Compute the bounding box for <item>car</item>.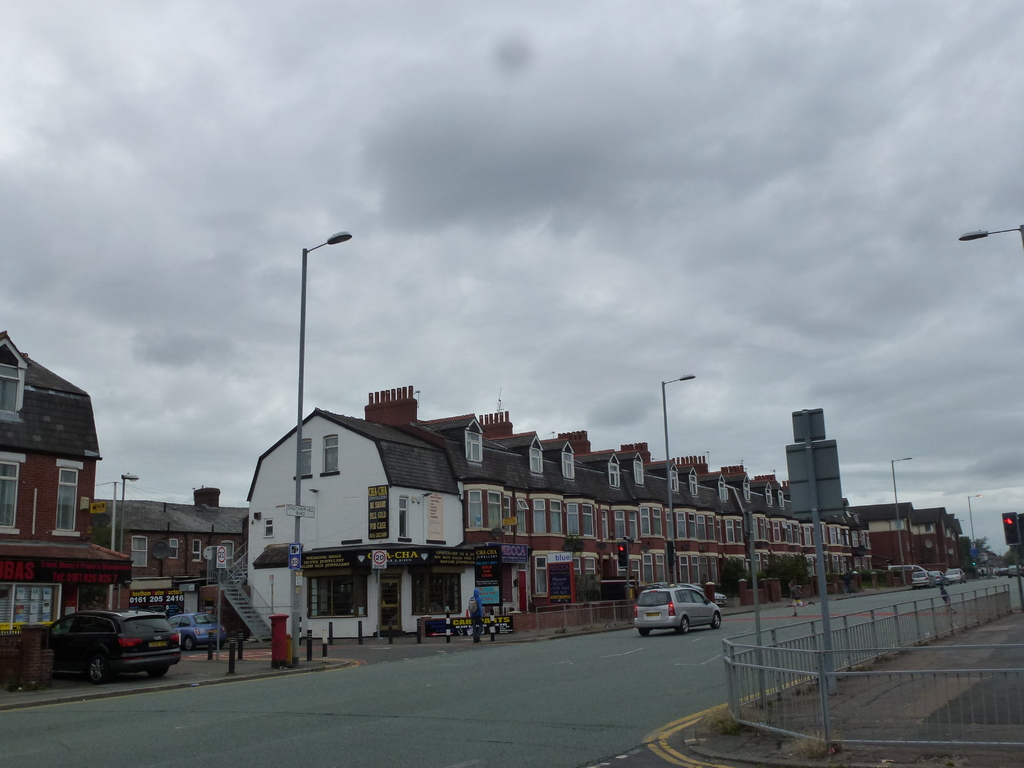
[x1=35, y1=614, x2=173, y2=689].
